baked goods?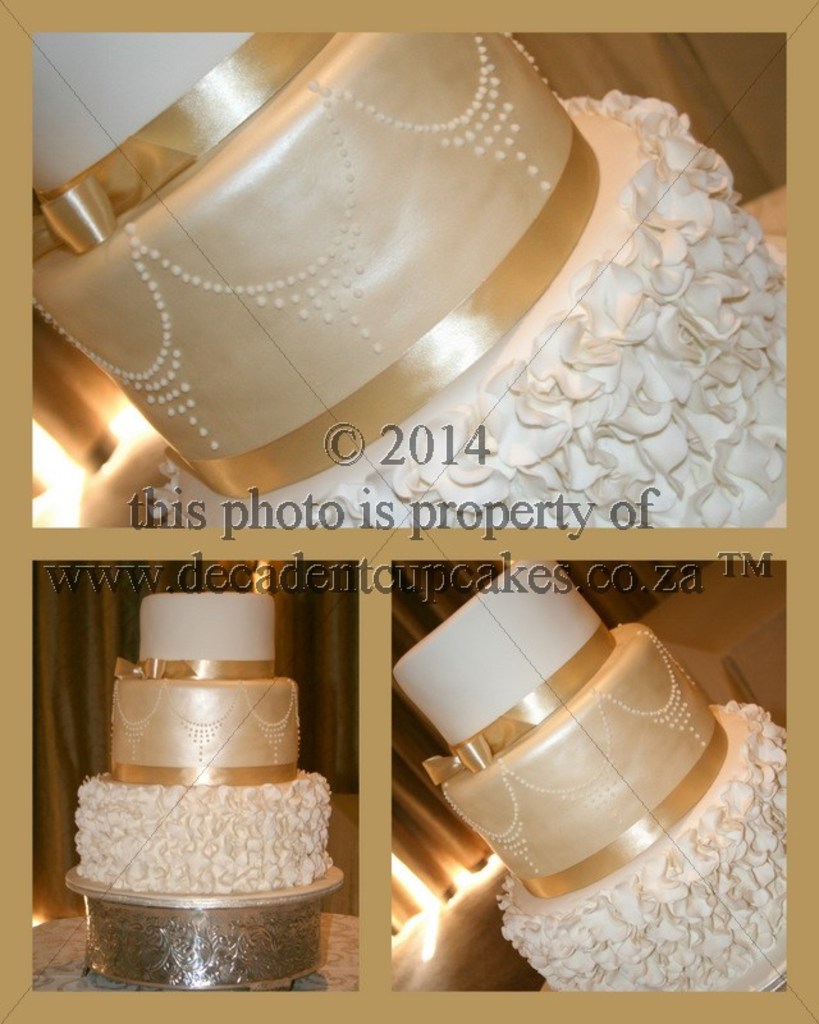
region(70, 586, 333, 899)
